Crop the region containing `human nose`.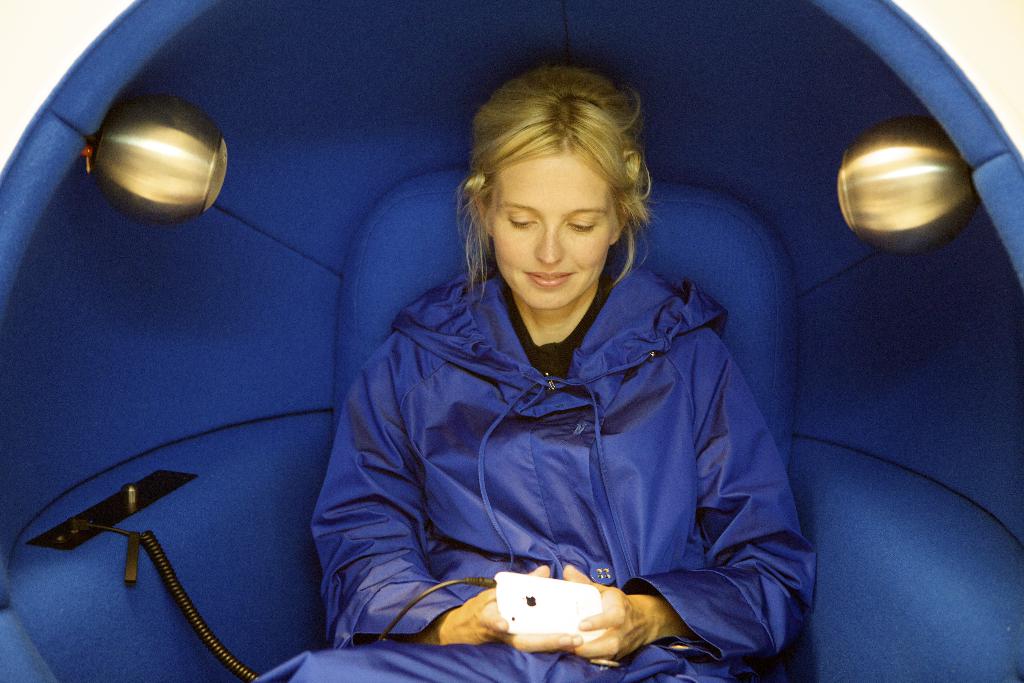
Crop region: x1=530, y1=214, x2=565, y2=265.
